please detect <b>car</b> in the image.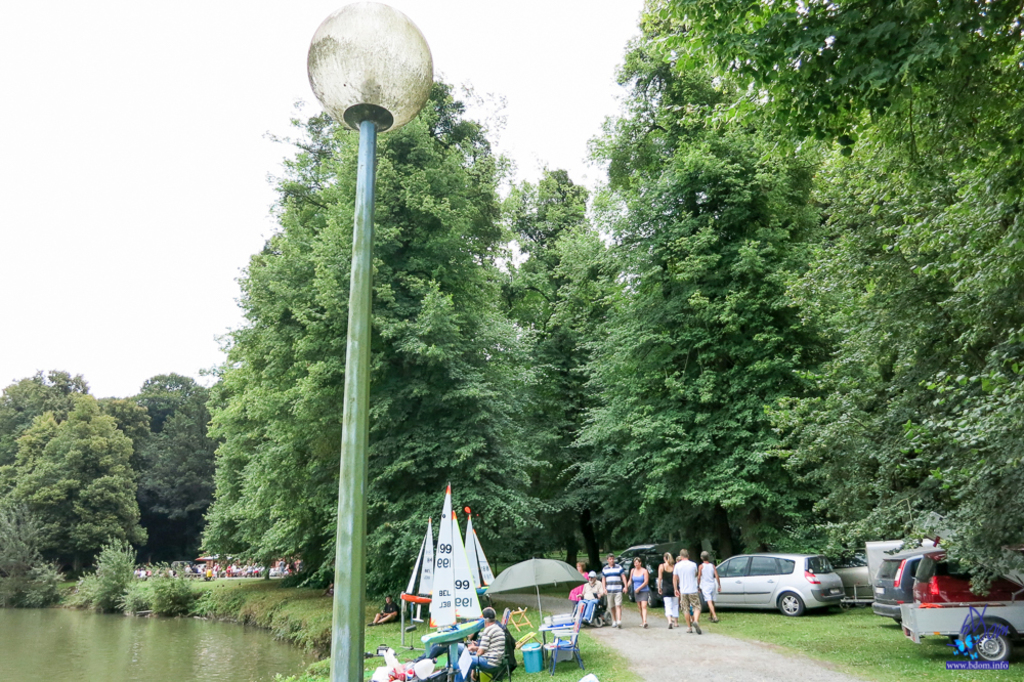
699 553 850 617.
